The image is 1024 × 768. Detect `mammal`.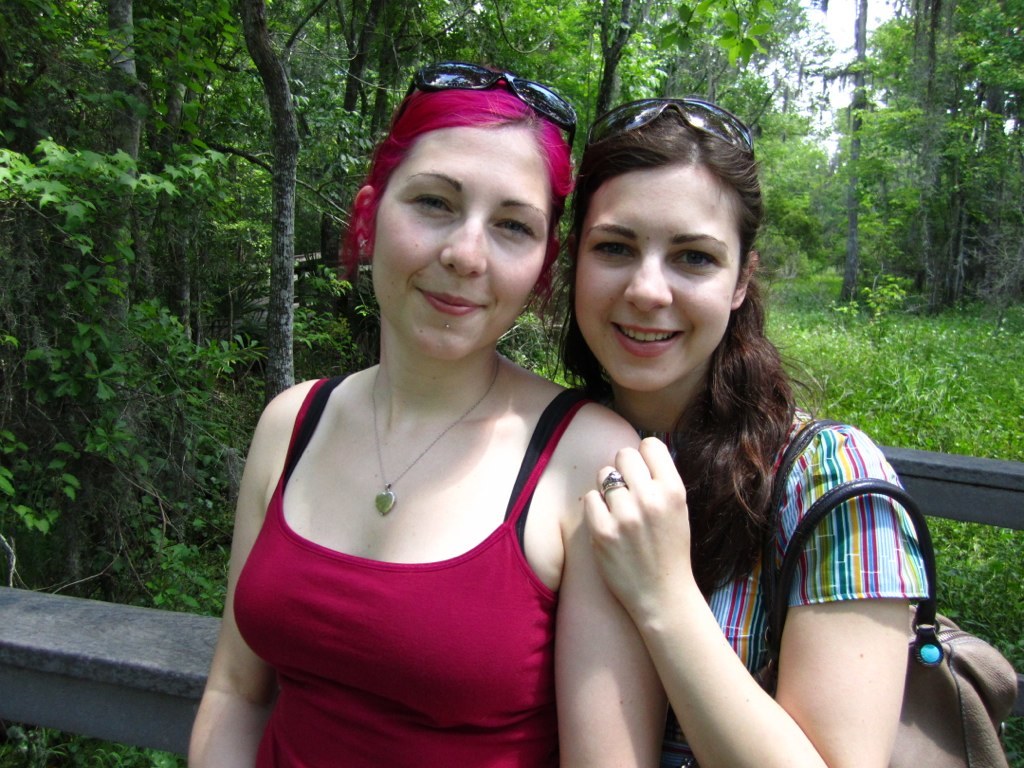
Detection: [581,94,933,767].
